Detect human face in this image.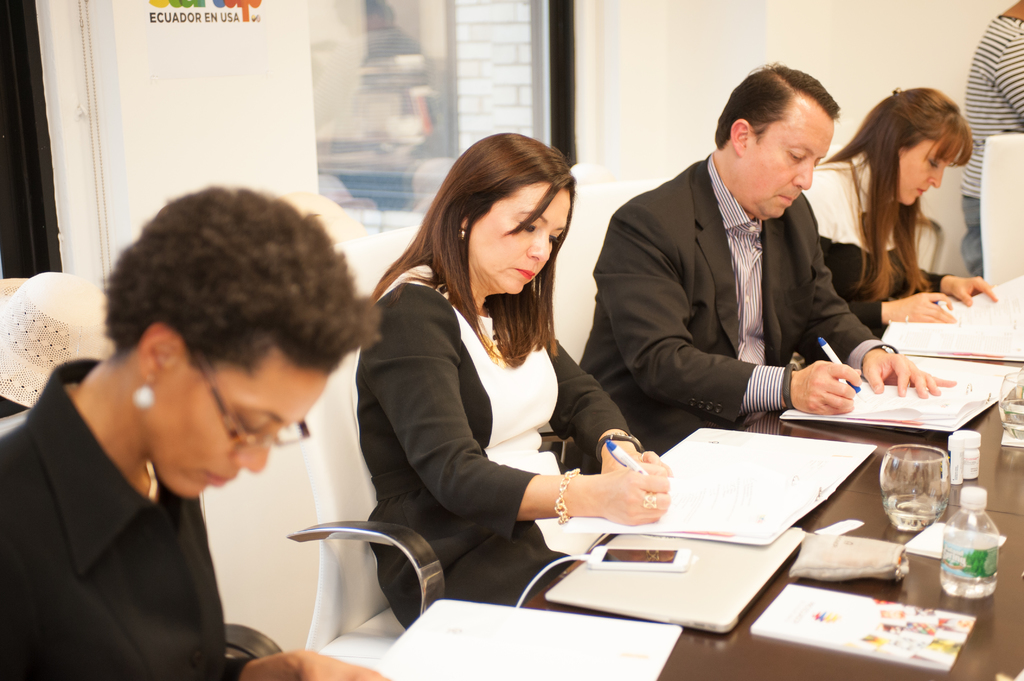
Detection: (left=470, top=181, right=572, bottom=294).
